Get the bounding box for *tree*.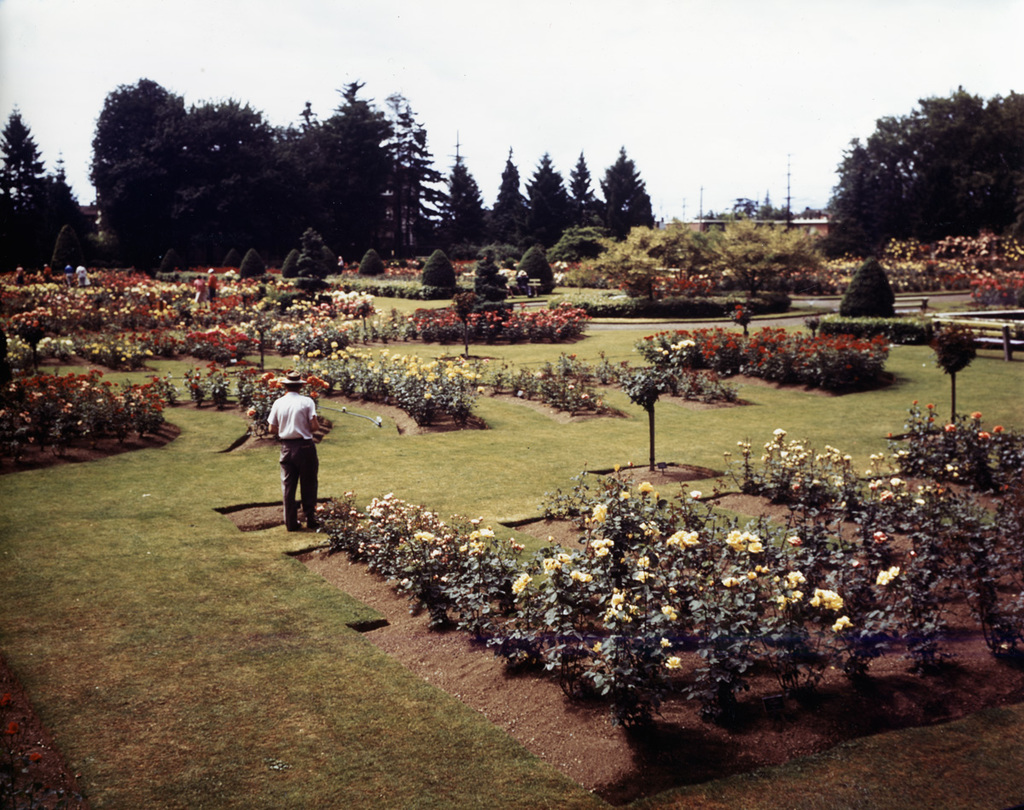
bbox=(565, 146, 602, 220).
